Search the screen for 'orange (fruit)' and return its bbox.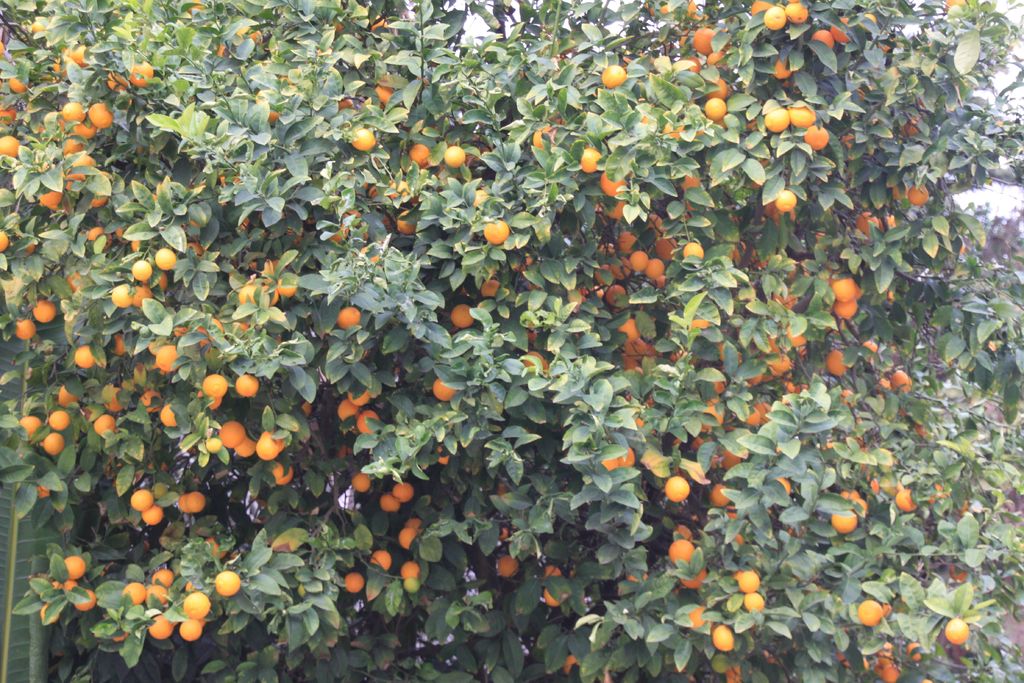
Found: rect(647, 250, 667, 273).
